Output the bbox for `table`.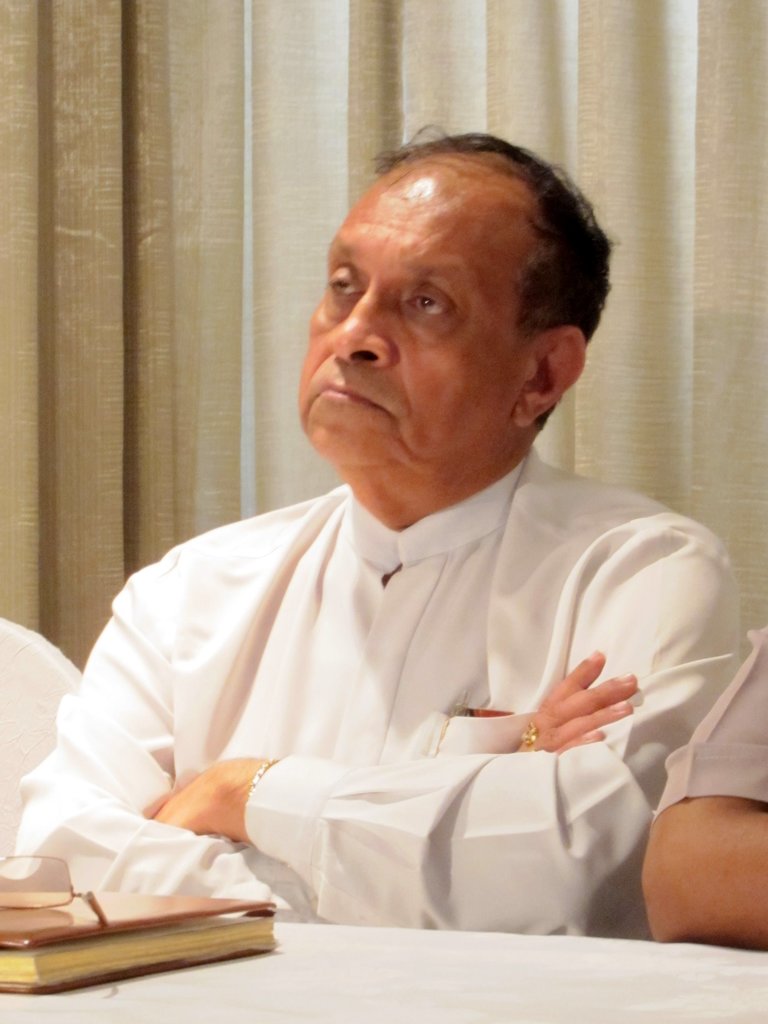
locate(0, 923, 767, 1023).
